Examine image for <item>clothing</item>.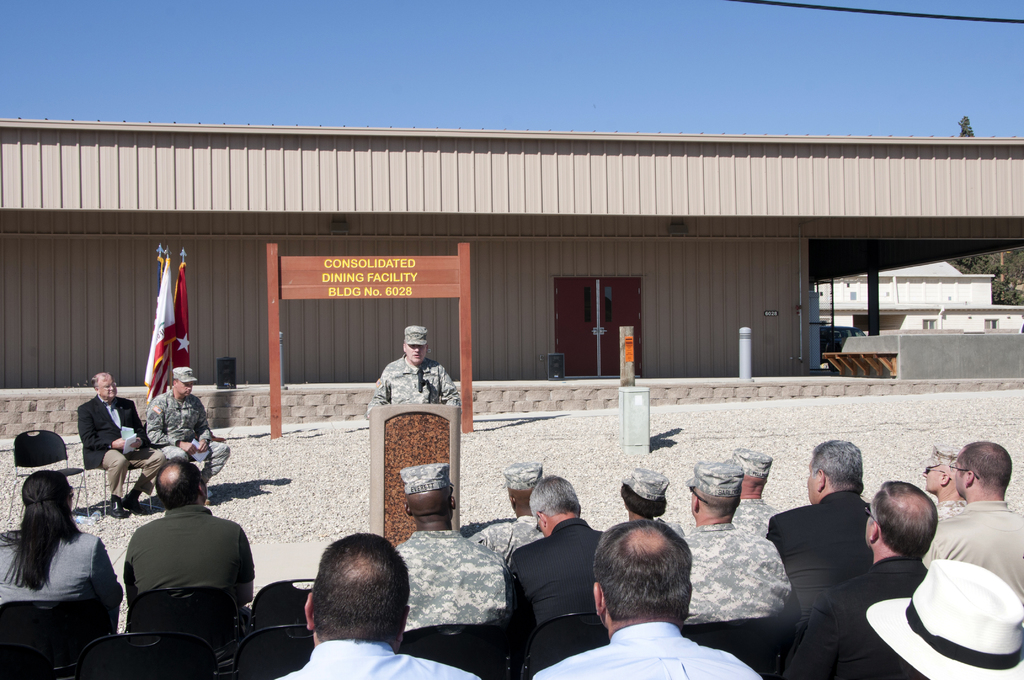
Examination result: [left=934, top=501, right=963, bottom=518].
